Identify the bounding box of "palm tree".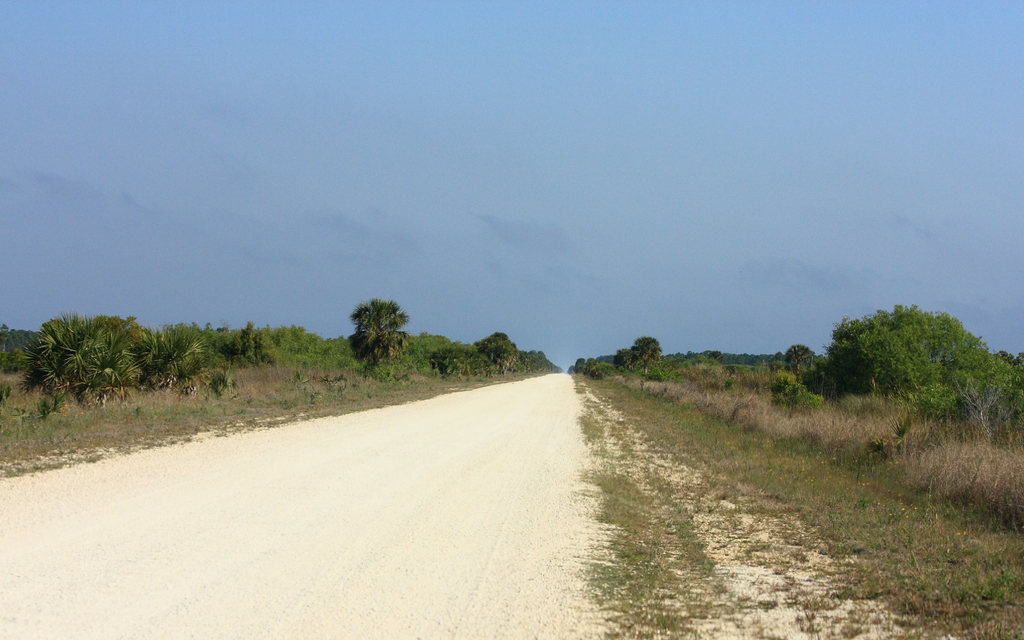
786,346,815,396.
